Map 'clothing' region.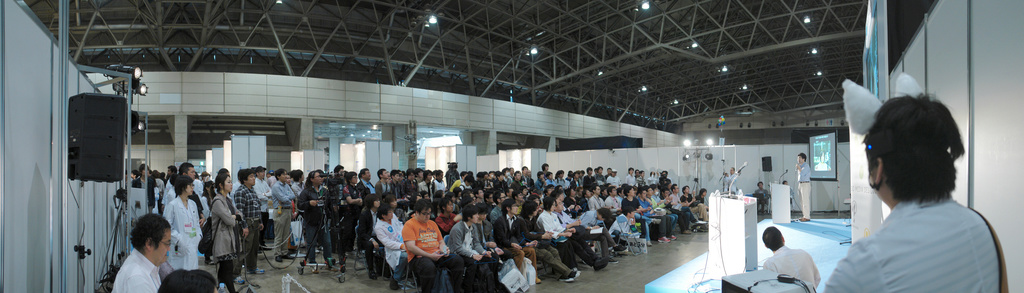
Mapped to box=[758, 236, 827, 292].
